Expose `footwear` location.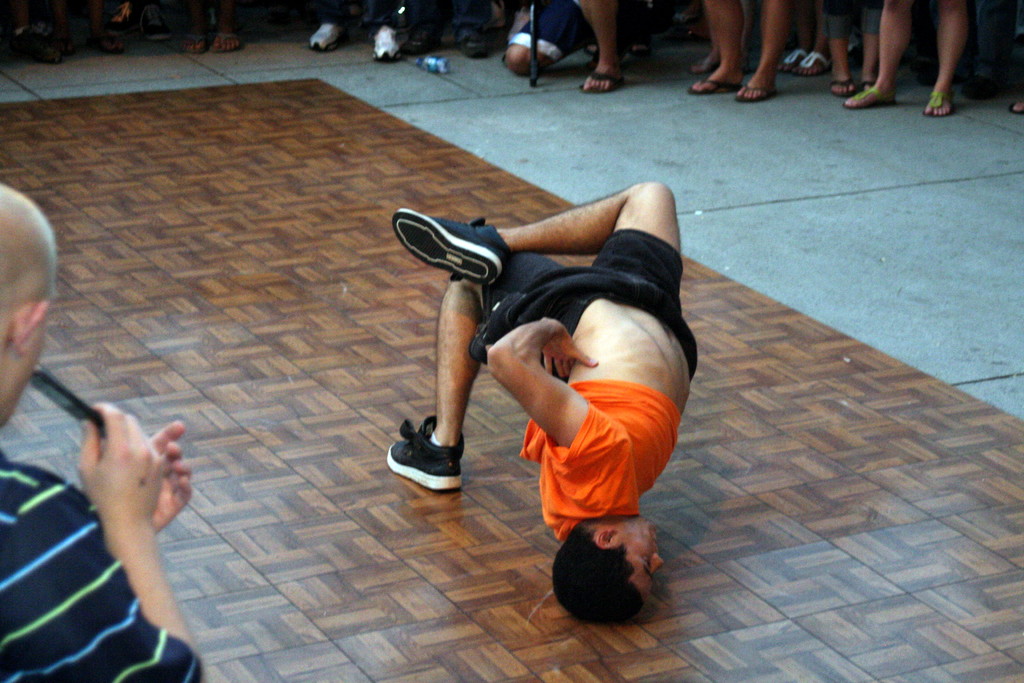
Exposed at <box>384,428,464,504</box>.
